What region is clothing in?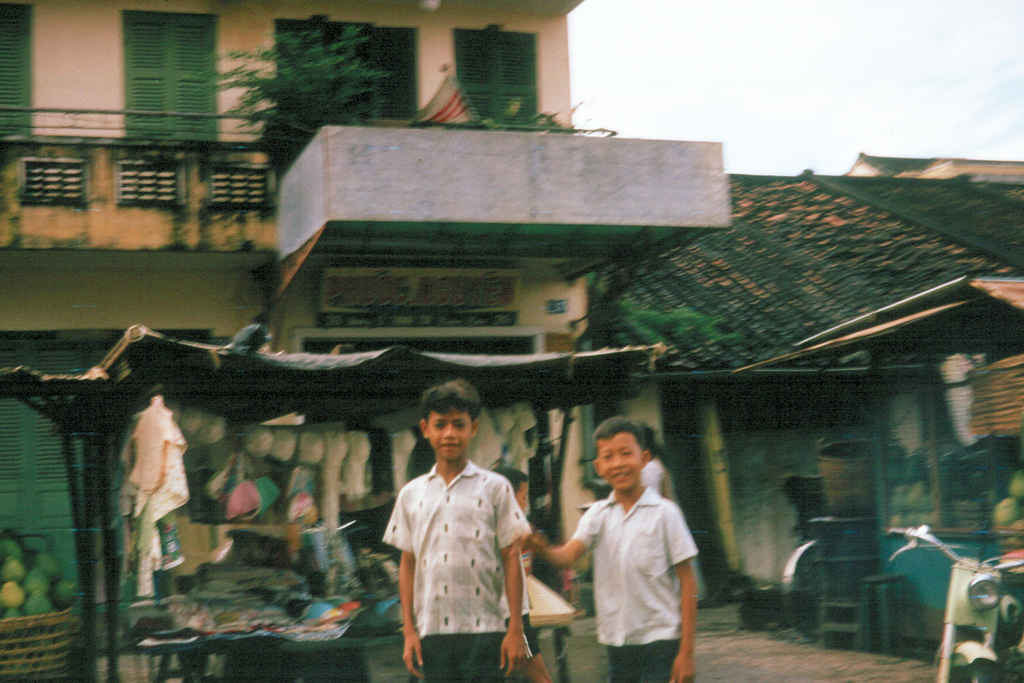
{"x1": 393, "y1": 445, "x2": 537, "y2": 661}.
